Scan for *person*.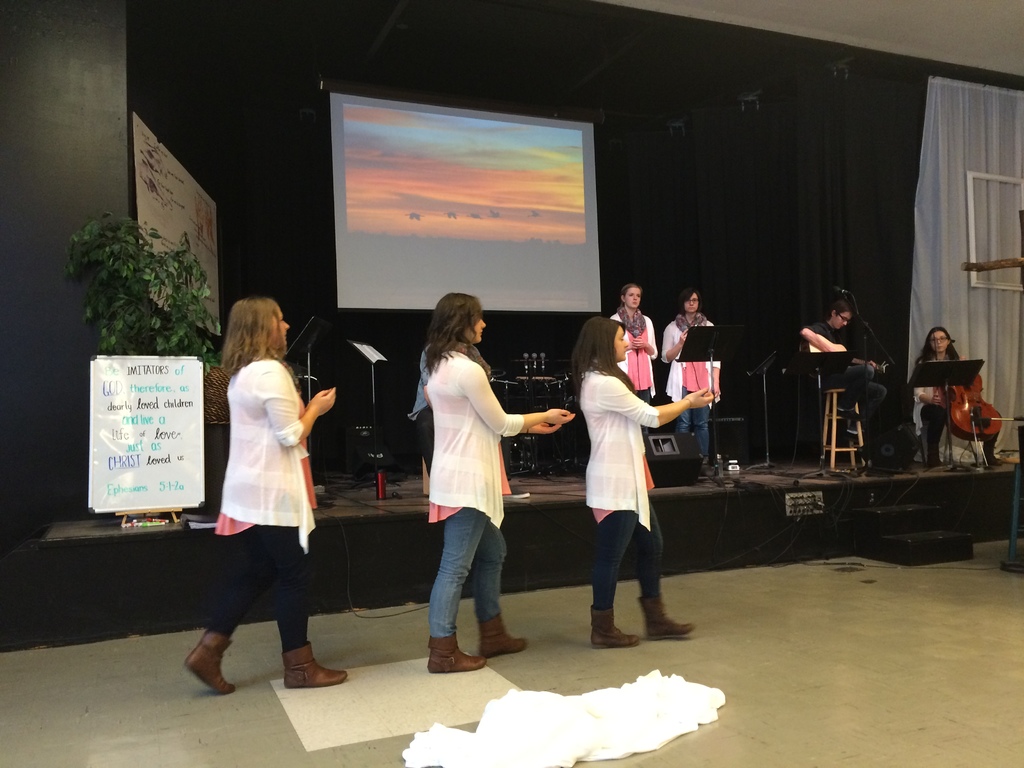
Scan result: l=569, t=316, r=716, b=650.
